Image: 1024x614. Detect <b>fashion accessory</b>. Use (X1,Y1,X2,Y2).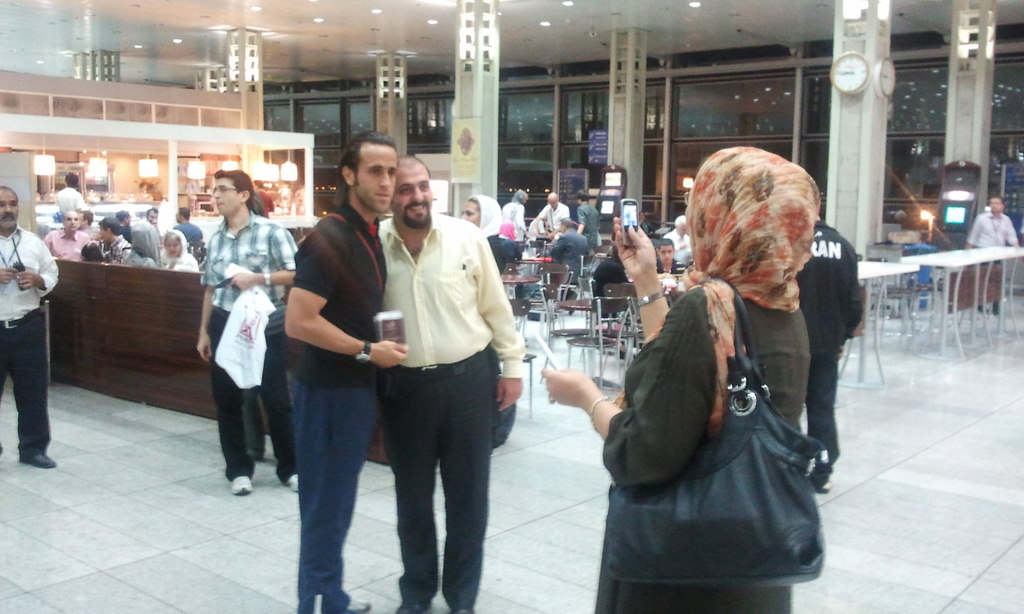
(389,348,492,379).
